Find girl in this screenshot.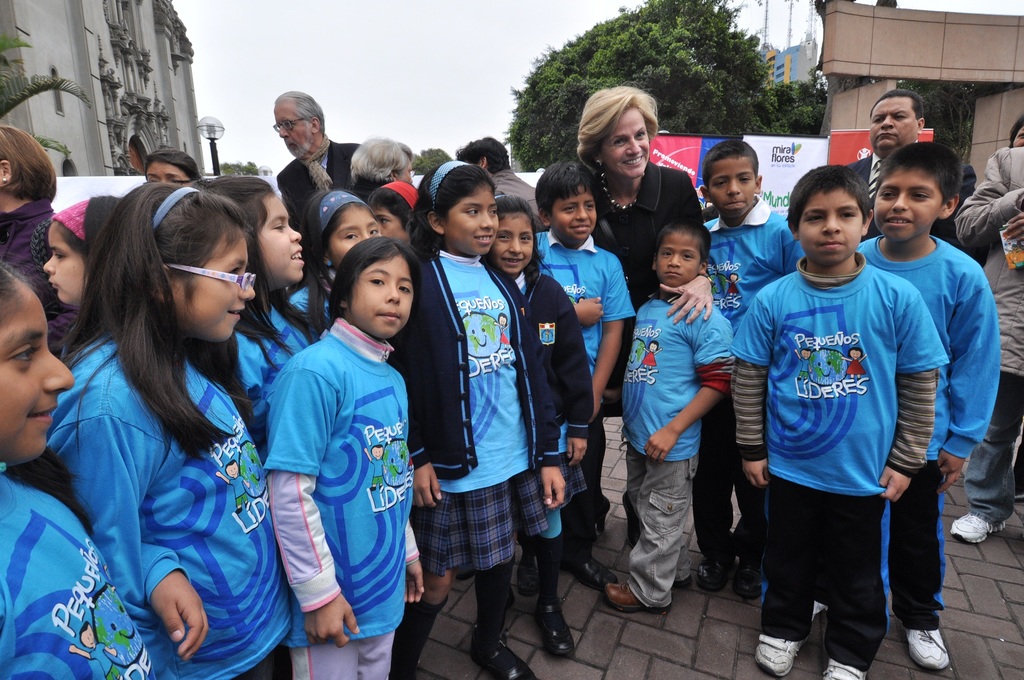
The bounding box for girl is (0, 260, 162, 679).
